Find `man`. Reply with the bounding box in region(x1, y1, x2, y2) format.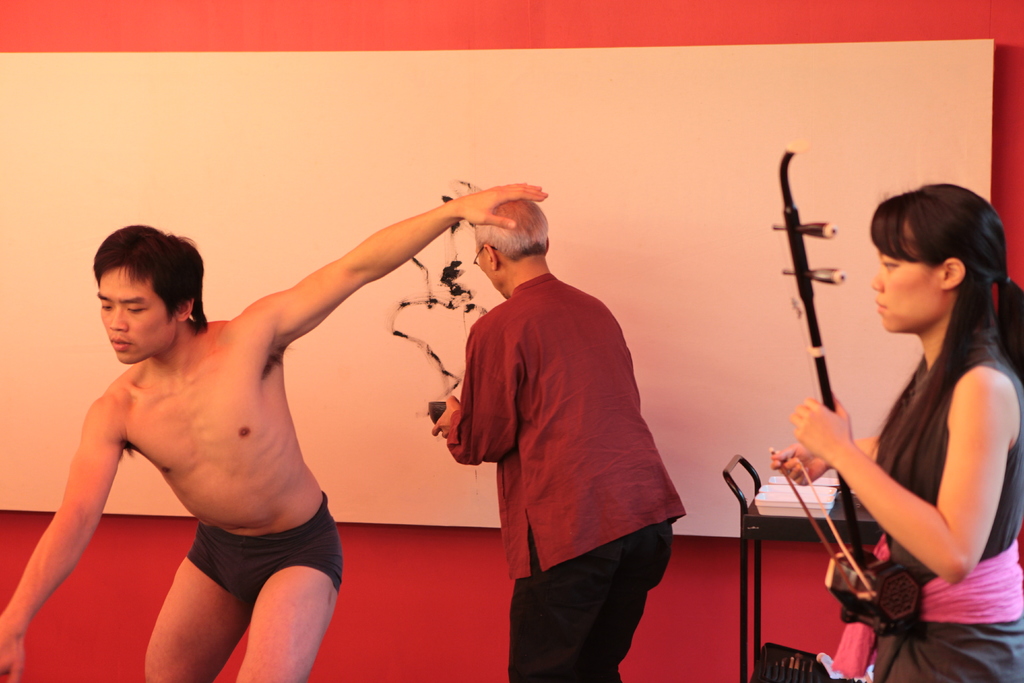
region(437, 197, 681, 682).
